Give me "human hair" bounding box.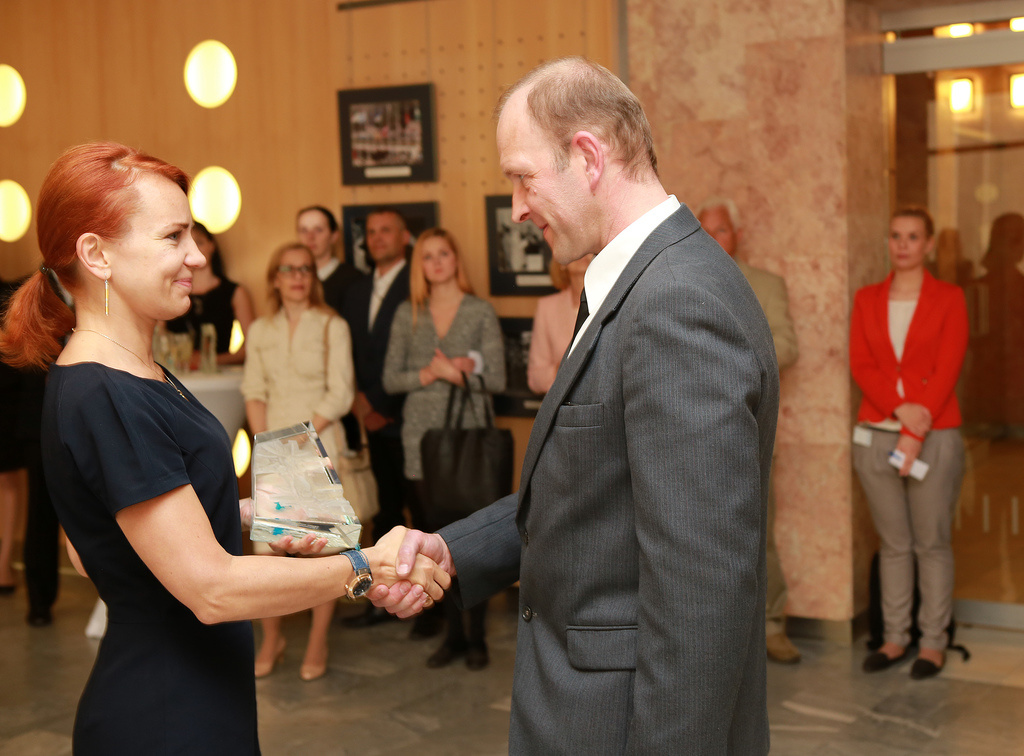
detection(695, 194, 745, 228).
